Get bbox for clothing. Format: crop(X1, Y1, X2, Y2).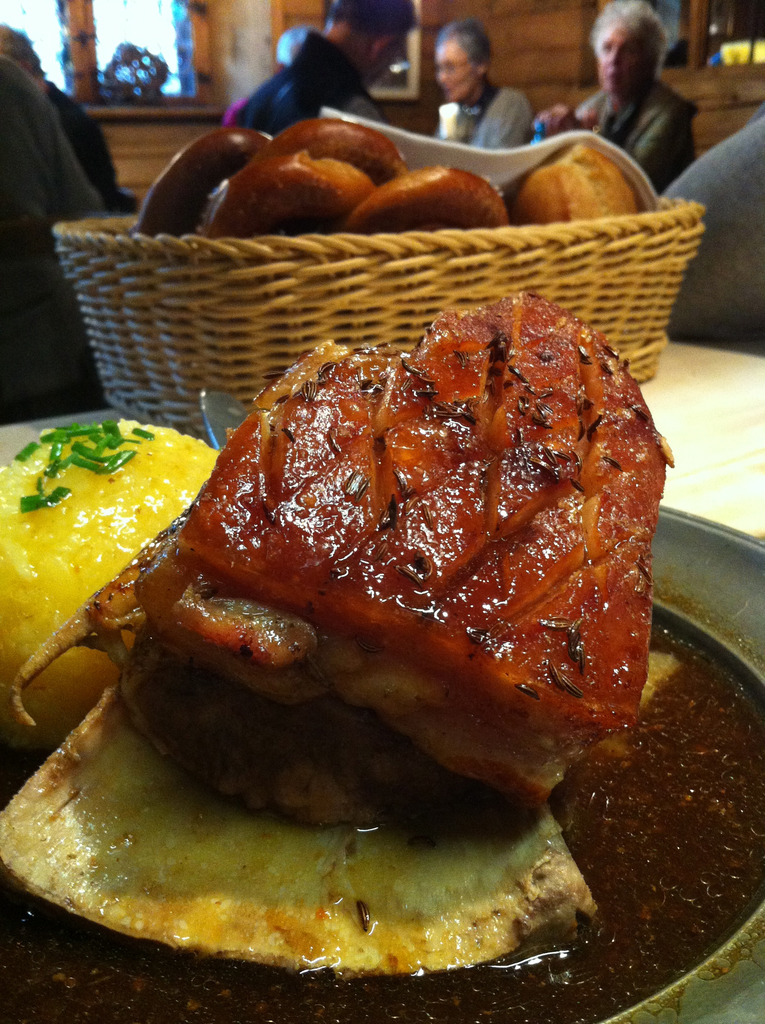
crop(227, 29, 389, 130).
